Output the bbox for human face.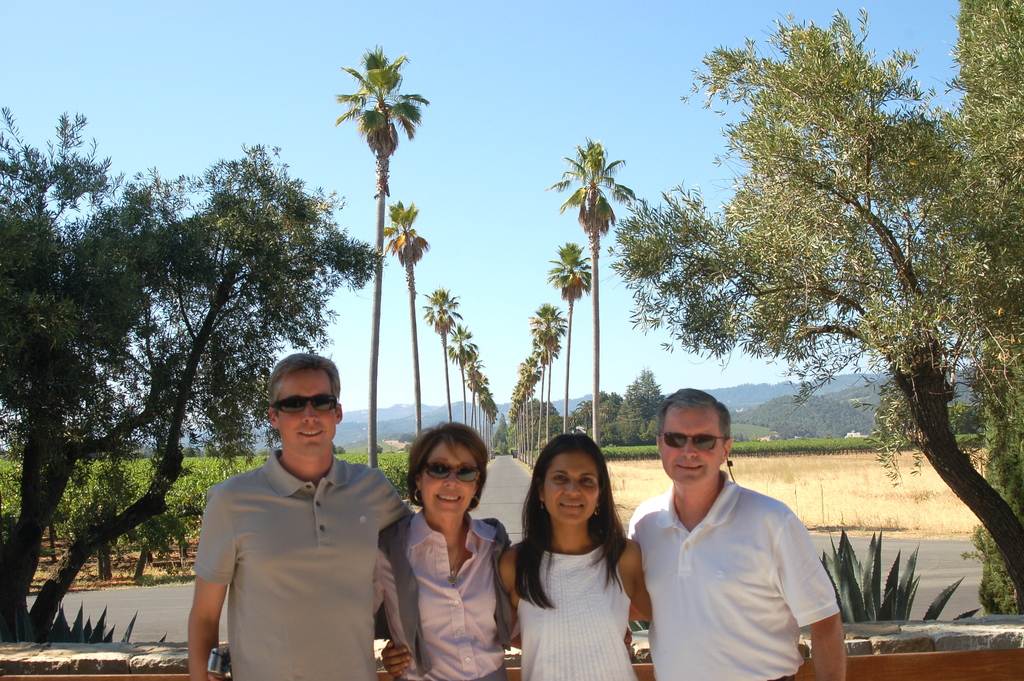
[x1=659, y1=407, x2=726, y2=486].
